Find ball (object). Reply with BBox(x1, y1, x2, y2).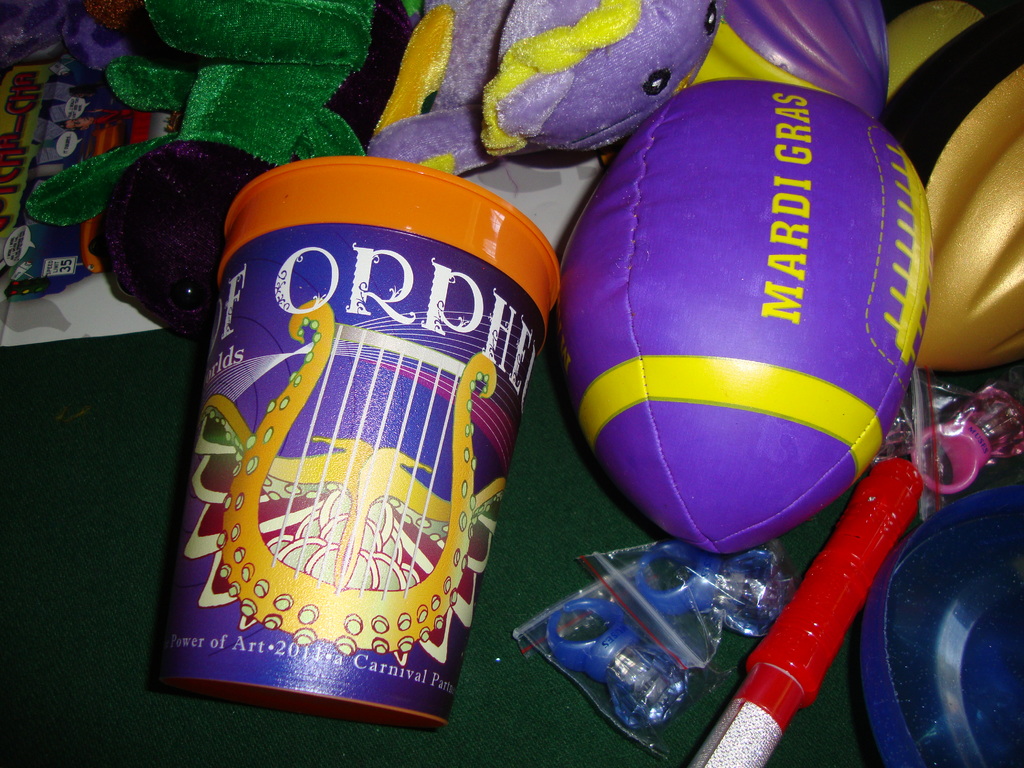
BBox(688, 0, 890, 117).
